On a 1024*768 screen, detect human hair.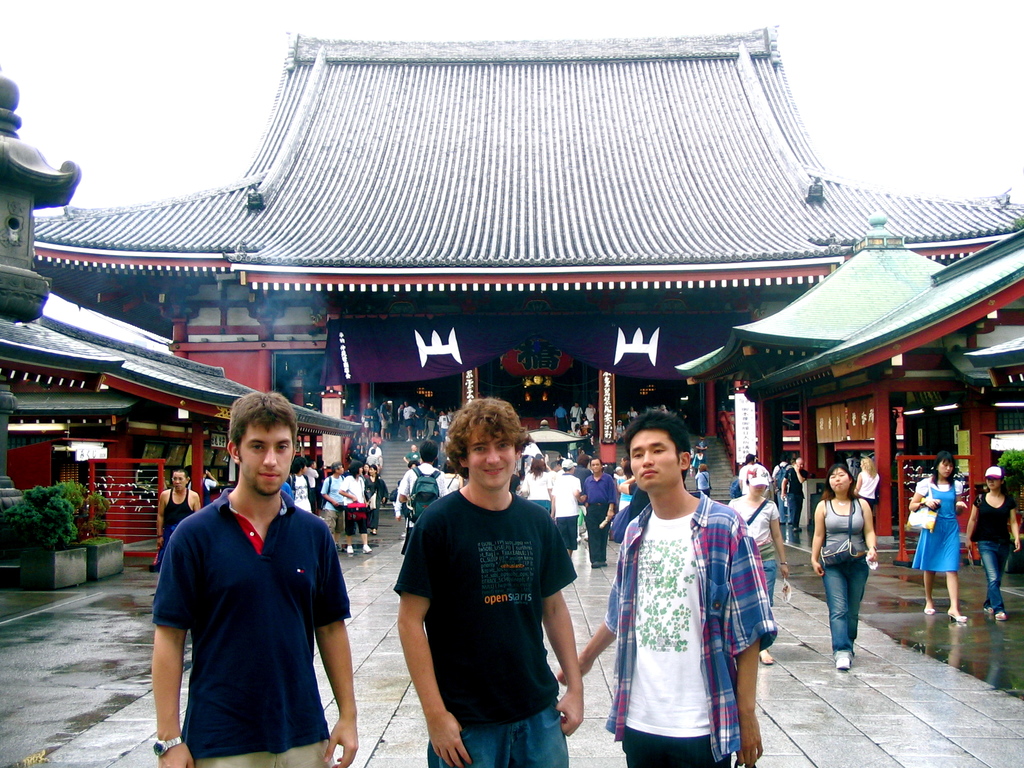
<bbox>417, 440, 442, 464</bbox>.
